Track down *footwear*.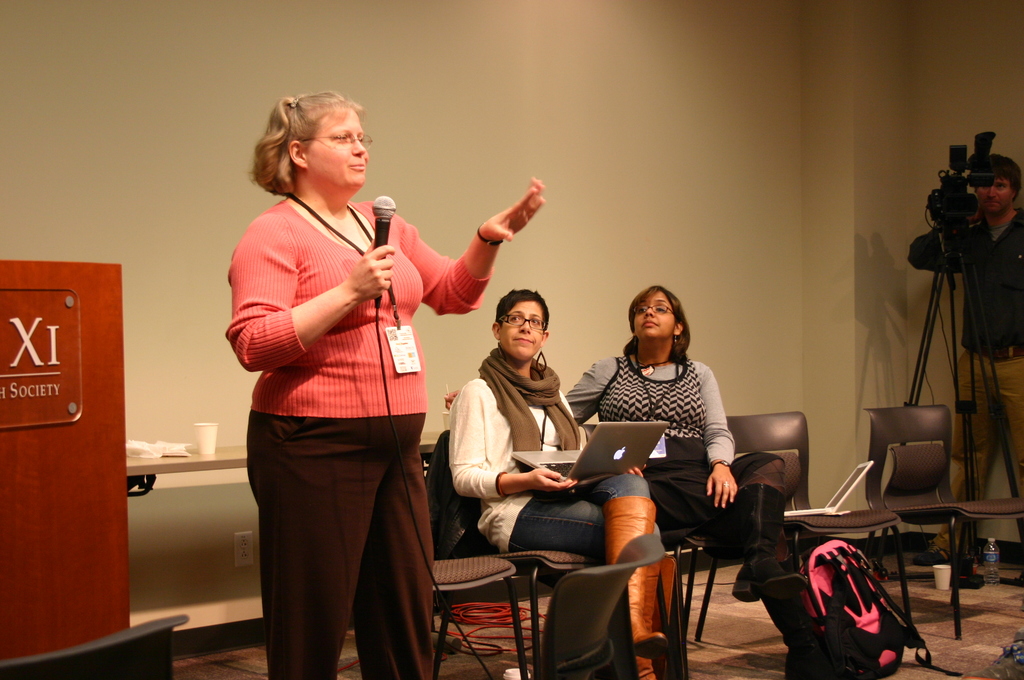
Tracked to region(730, 481, 814, 607).
